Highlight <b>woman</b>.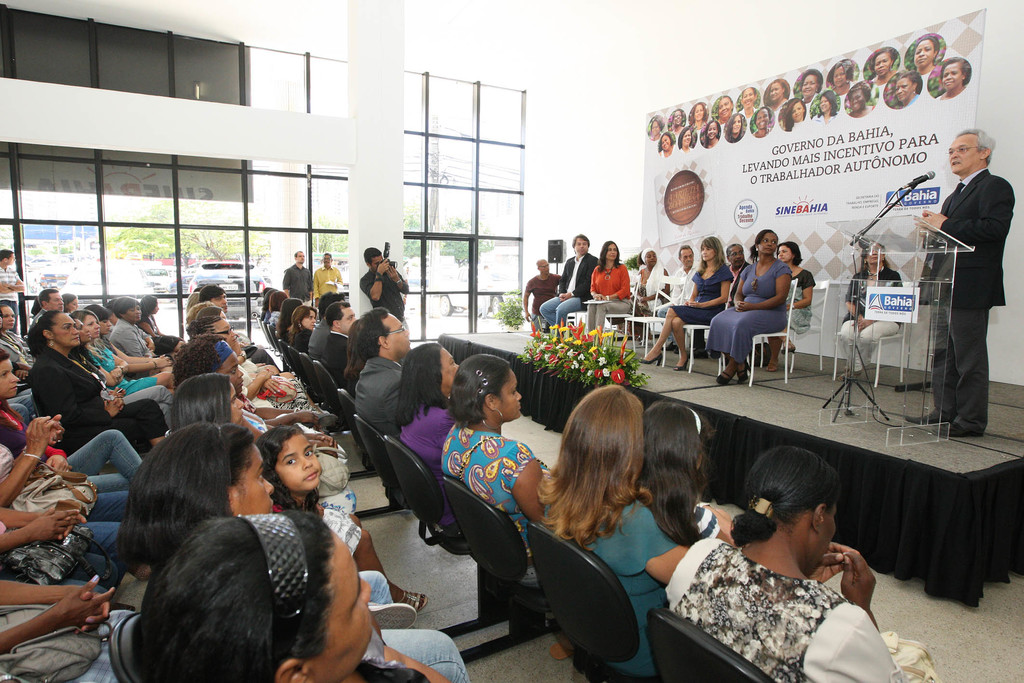
Highlighted region: 629 231 732 372.
